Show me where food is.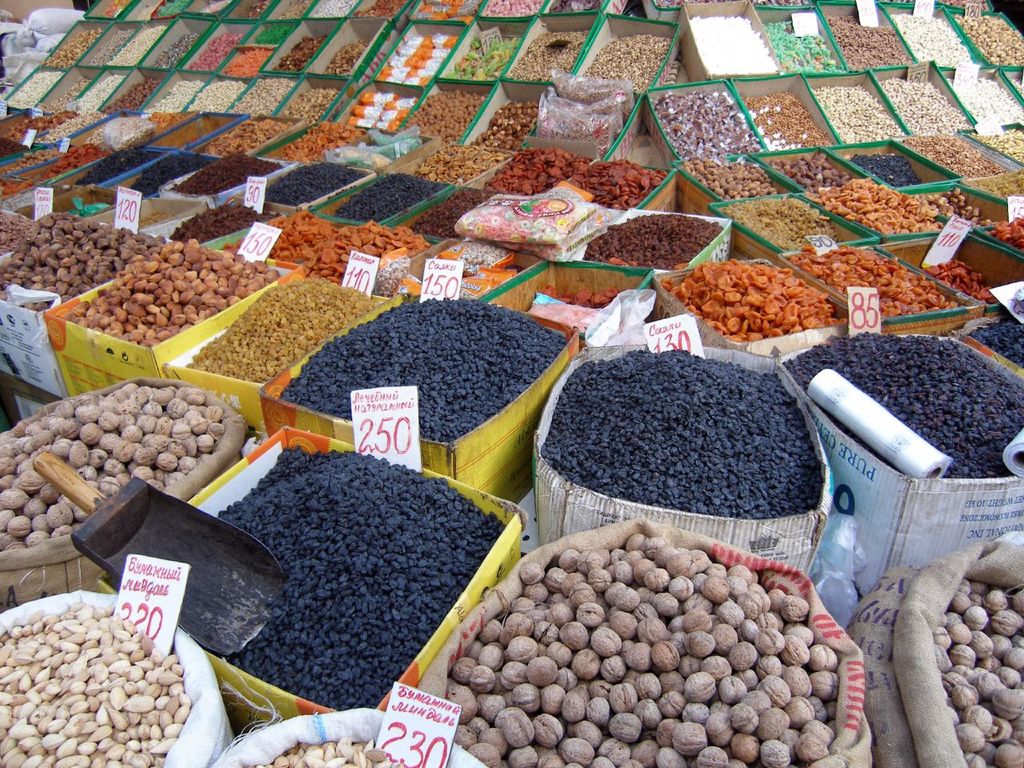
food is at x1=166 y1=152 x2=284 y2=196.
